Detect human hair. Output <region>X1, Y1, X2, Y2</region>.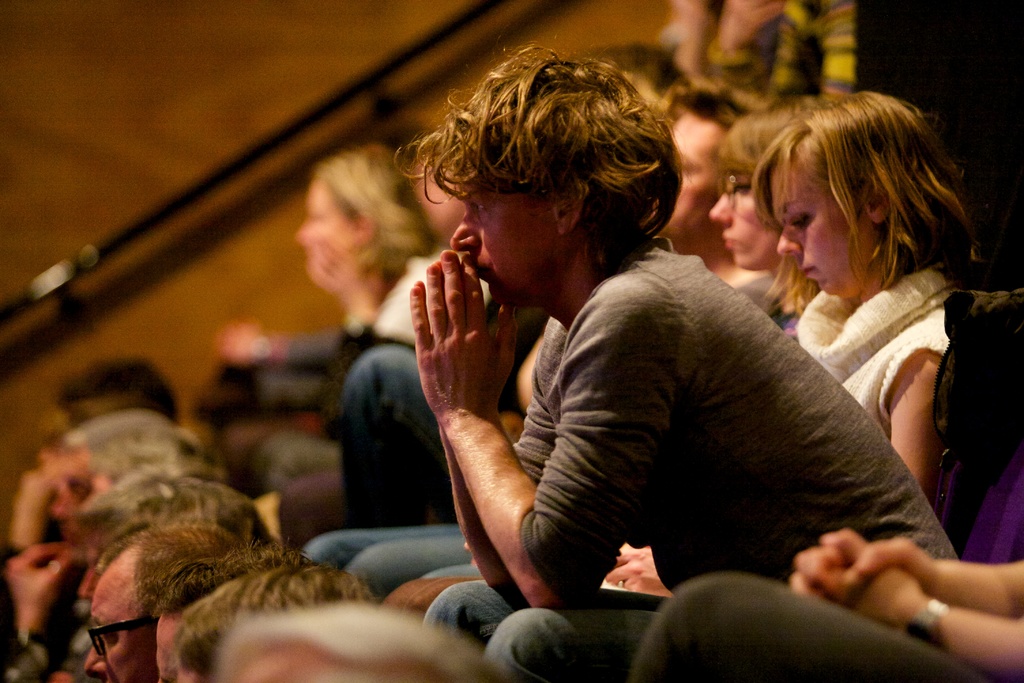
<region>713, 89, 844, 184</region>.
